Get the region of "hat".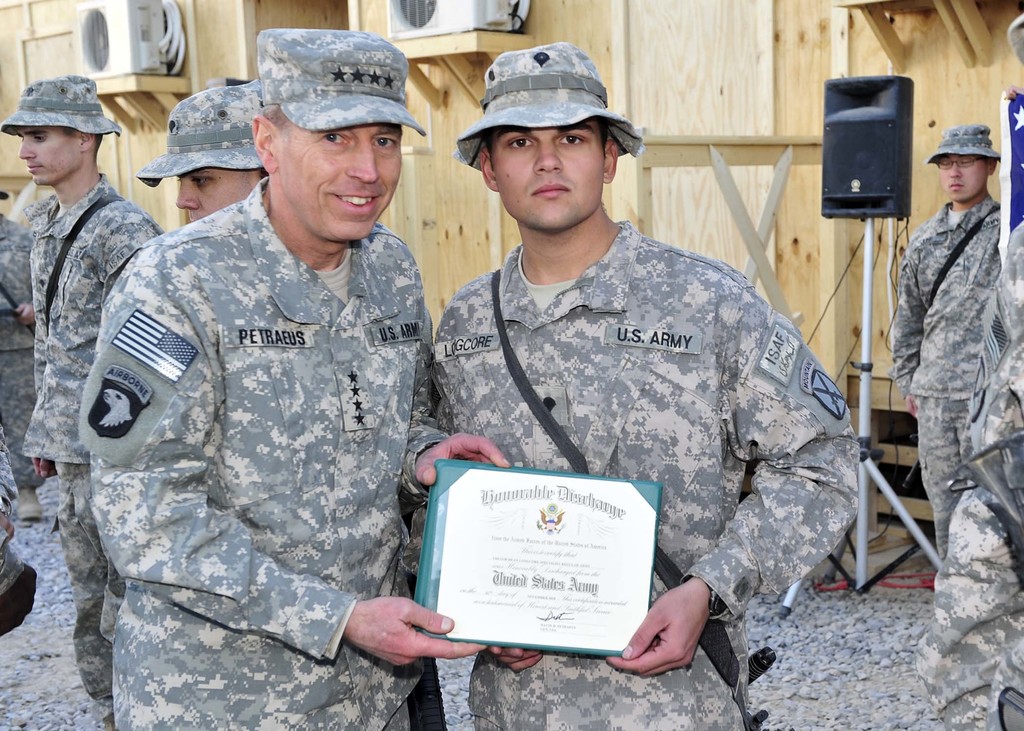
box=[998, 5, 1023, 68].
